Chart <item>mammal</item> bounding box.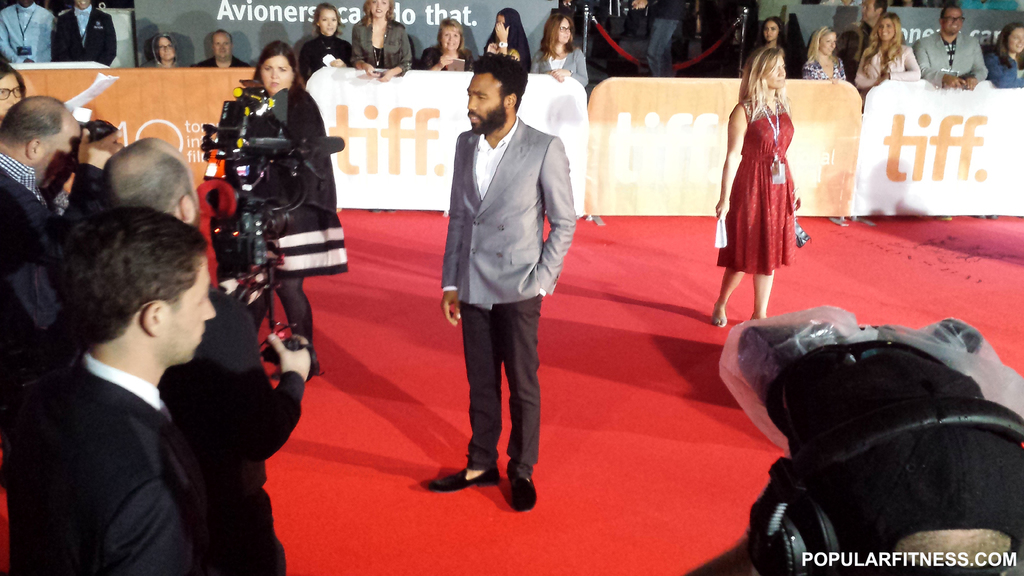
Charted: Rect(354, 0, 414, 80).
